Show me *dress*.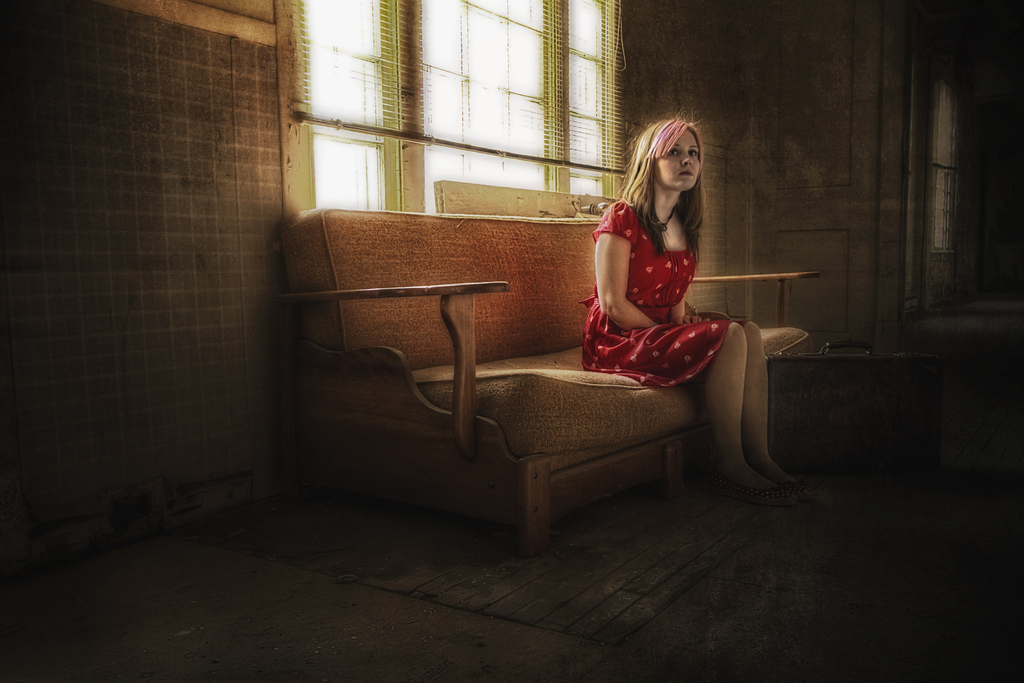
*dress* is here: <bbox>581, 199, 746, 388</bbox>.
